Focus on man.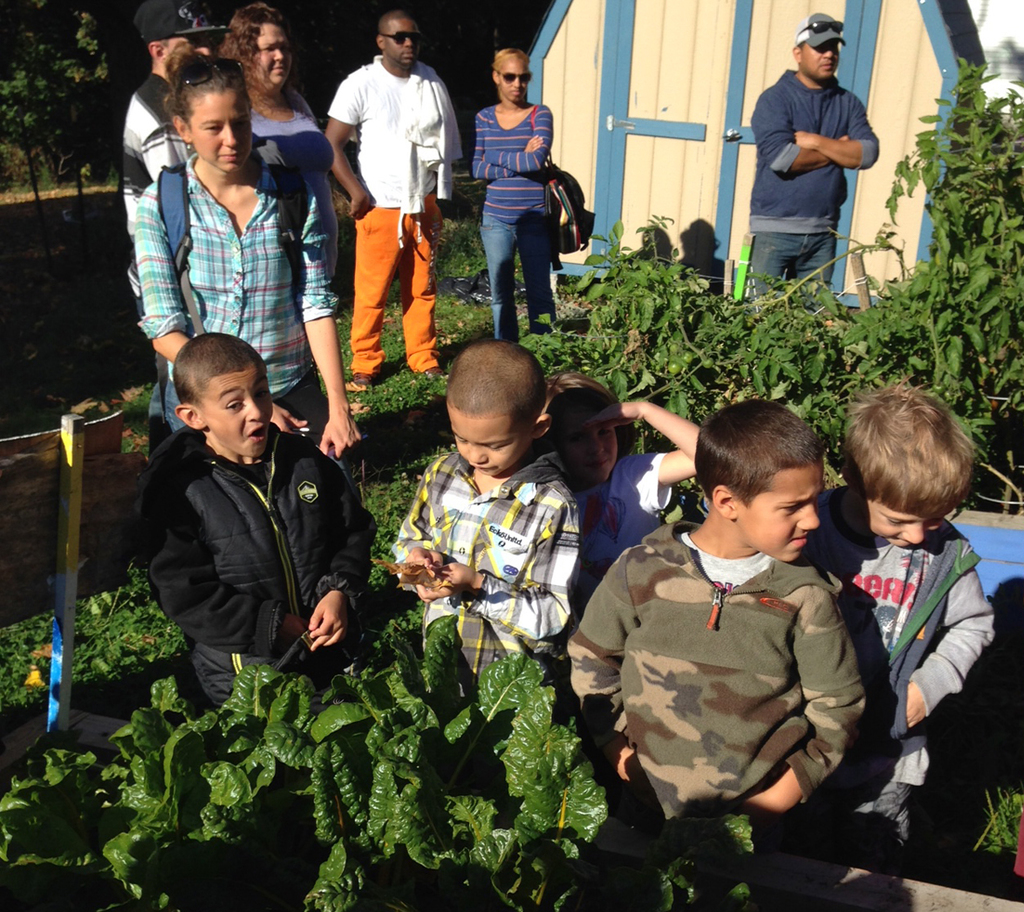
Focused at locate(120, 0, 238, 330).
